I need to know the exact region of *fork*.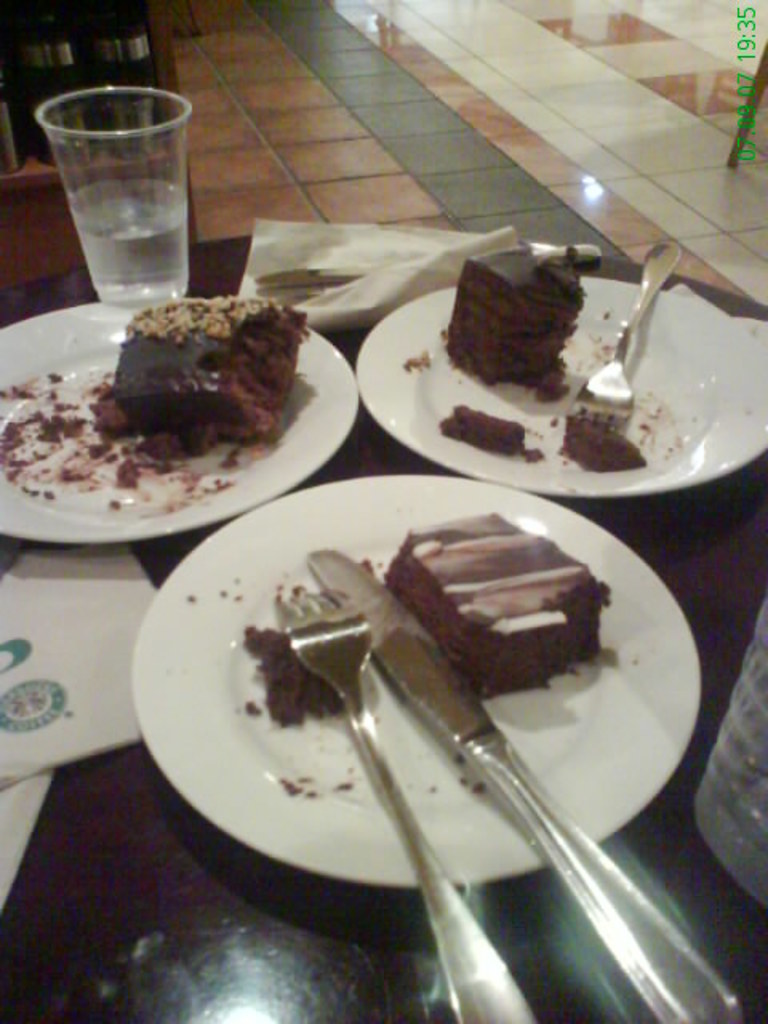
Region: 285/581/544/1022.
